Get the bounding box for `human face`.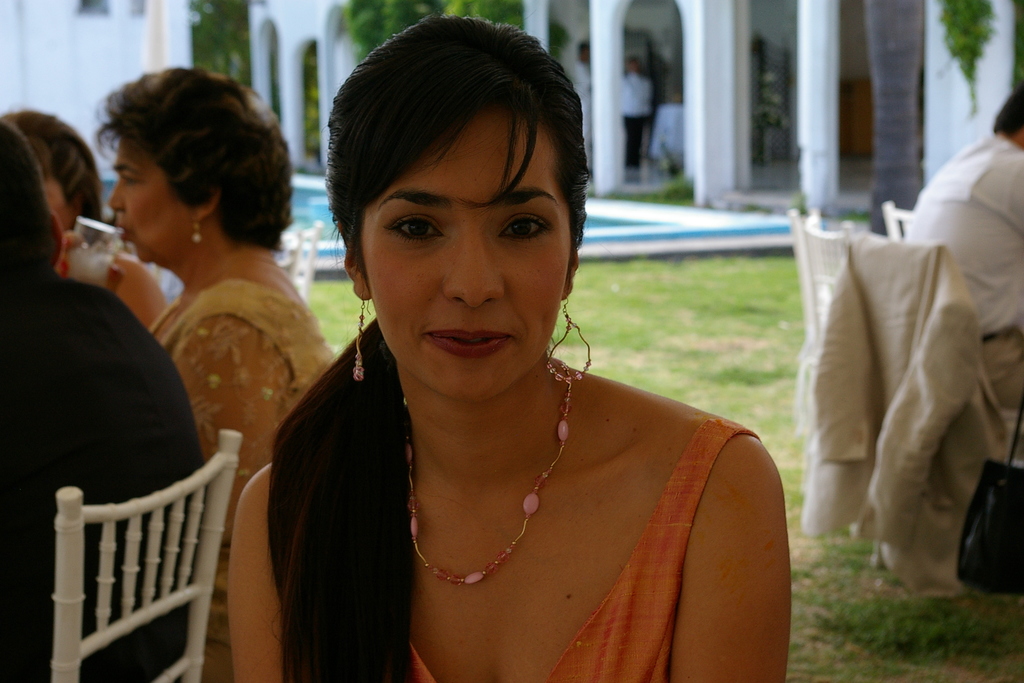
bbox=(357, 107, 576, 404).
